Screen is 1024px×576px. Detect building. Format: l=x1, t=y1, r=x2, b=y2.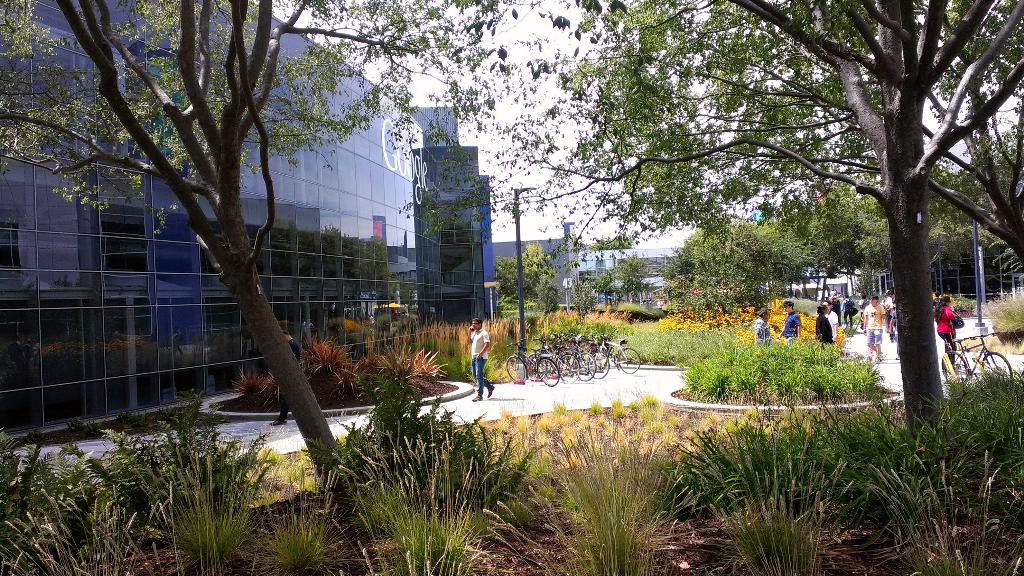
l=0, t=0, r=582, b=456.
